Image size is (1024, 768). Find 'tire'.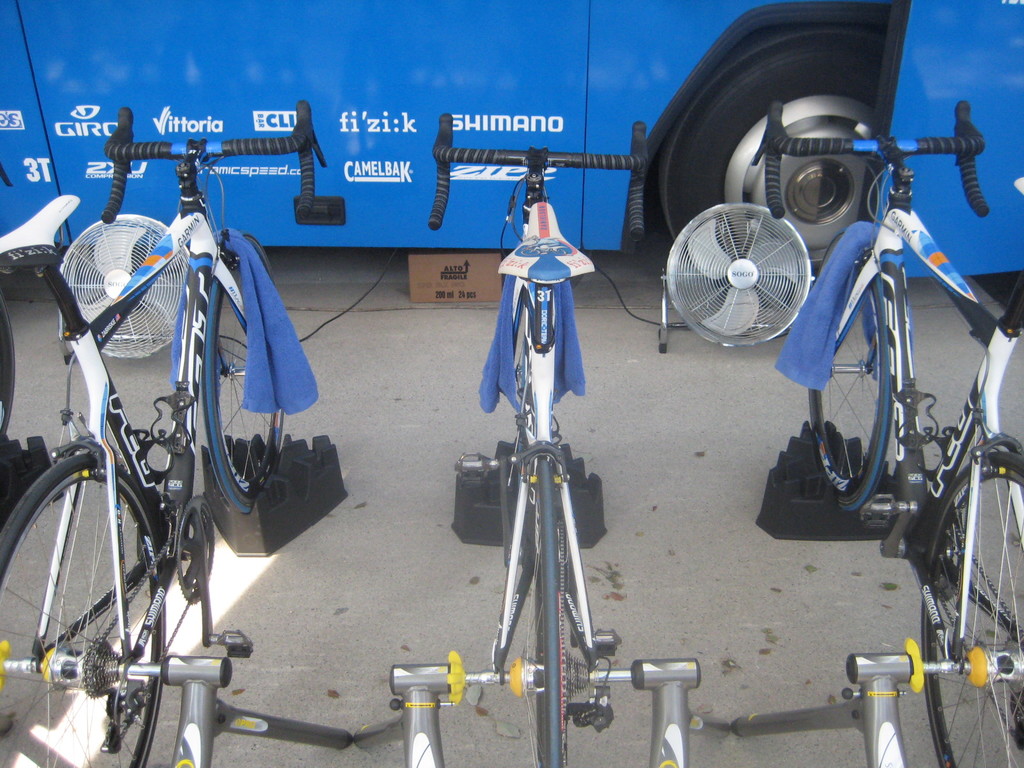
bbox=(805, 234, 893, 515).
